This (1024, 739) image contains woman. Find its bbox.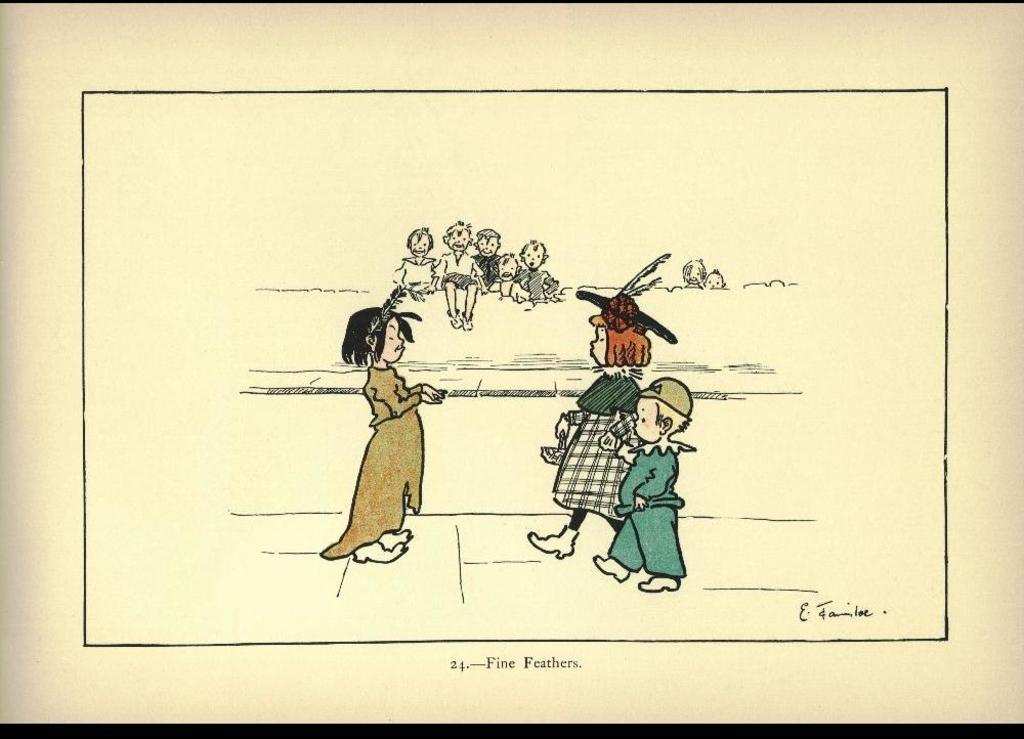
<box>323,300,451,563</box>.
